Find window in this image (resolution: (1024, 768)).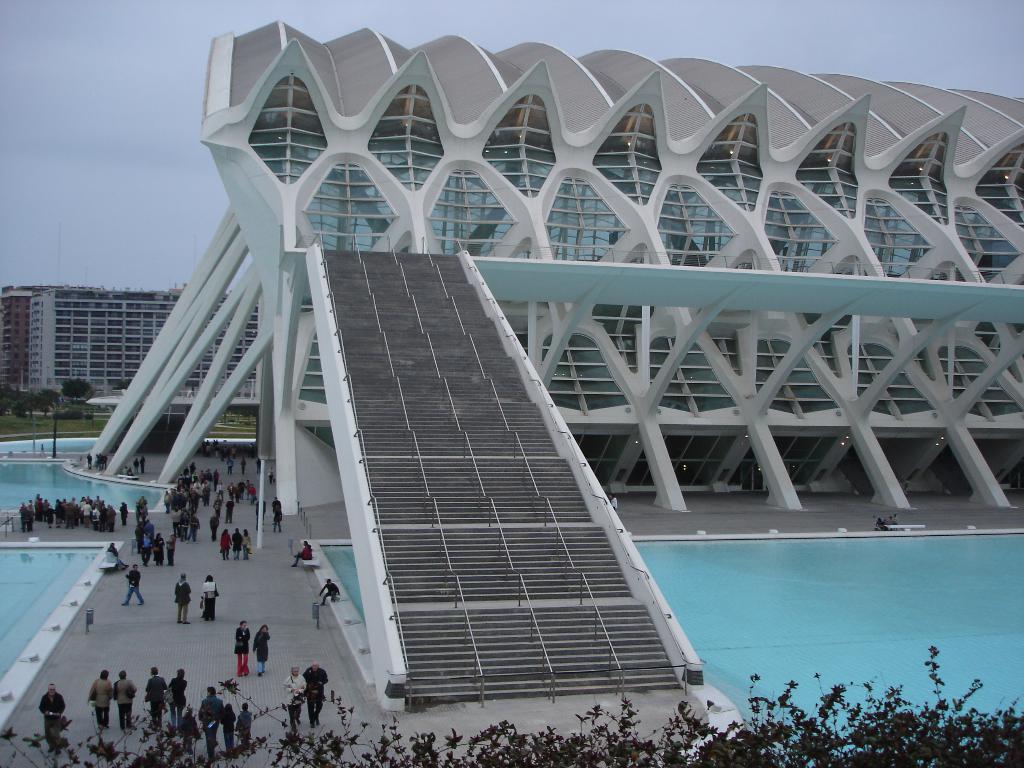
795:125:856:220.
